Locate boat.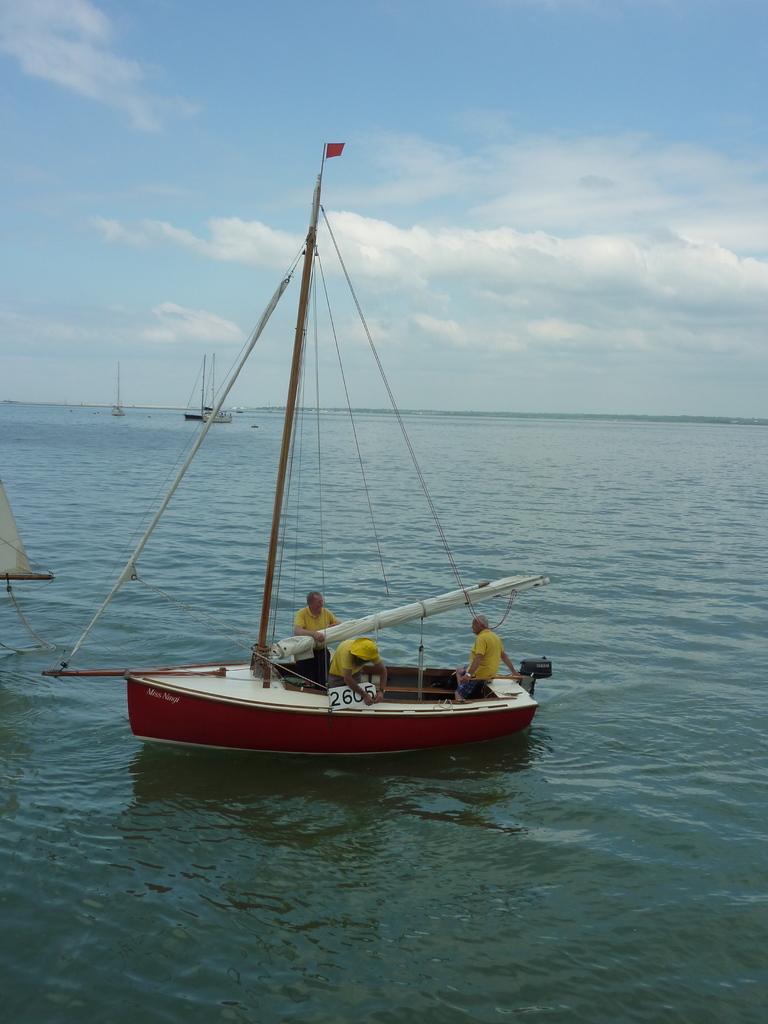
Bounding box: {"x1": 204, "y1": 353, "x2": 236, "y2": 426}.
